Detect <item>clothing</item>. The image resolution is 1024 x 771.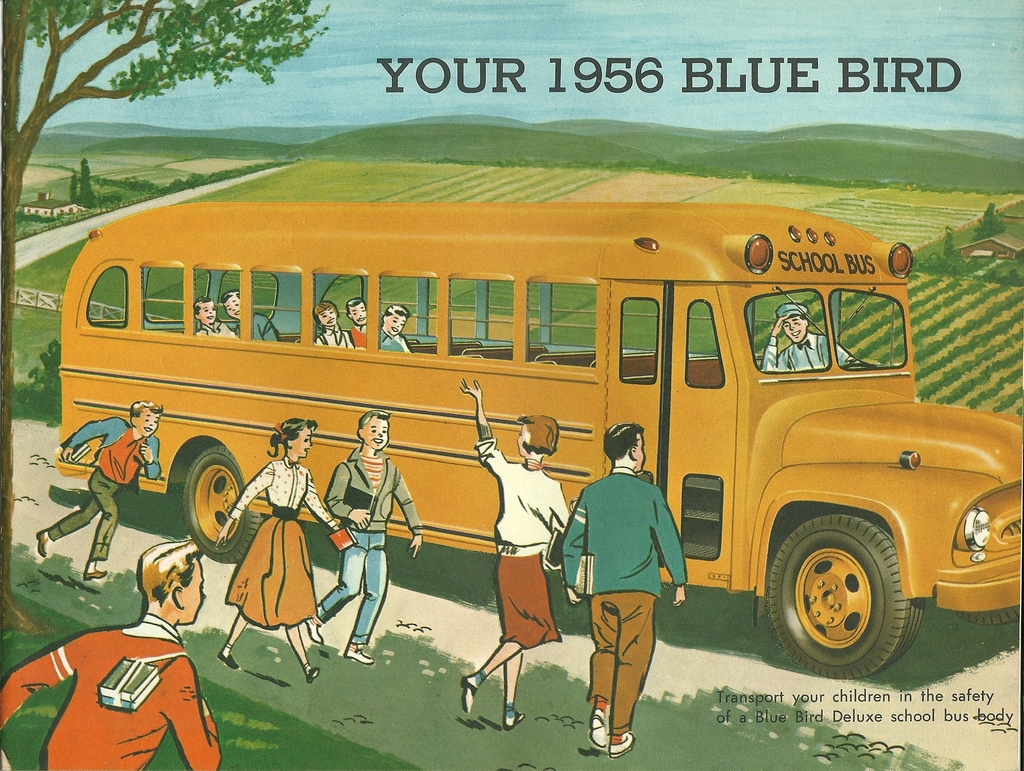
l=474, t=439, r=572, b=650.
